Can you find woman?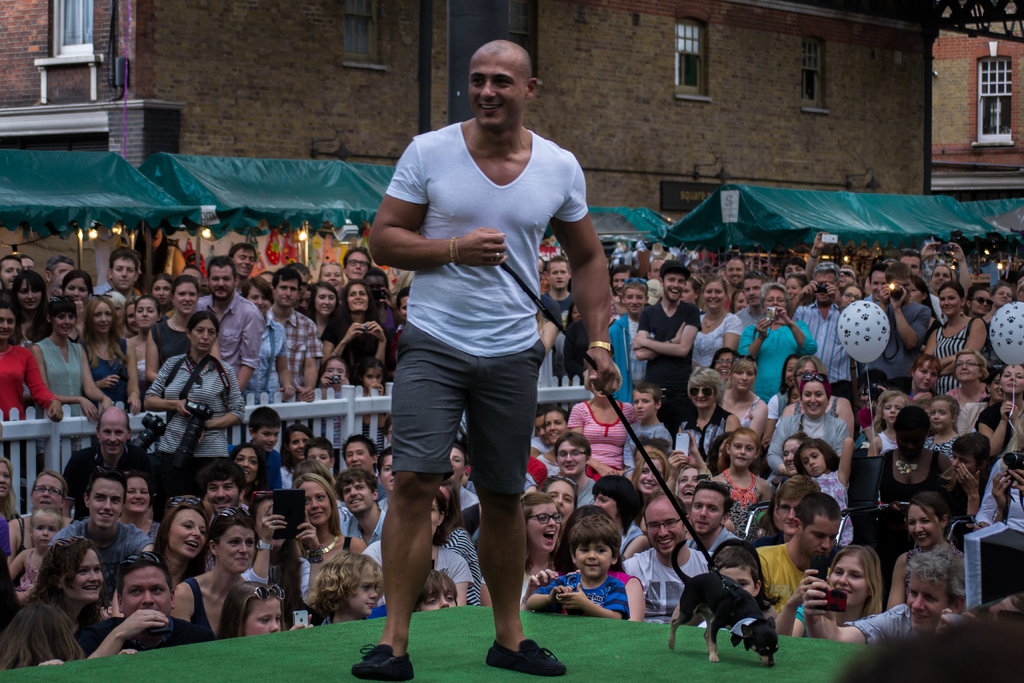
Yes, bounding box: bbox=[139, 273, 223, 391].
